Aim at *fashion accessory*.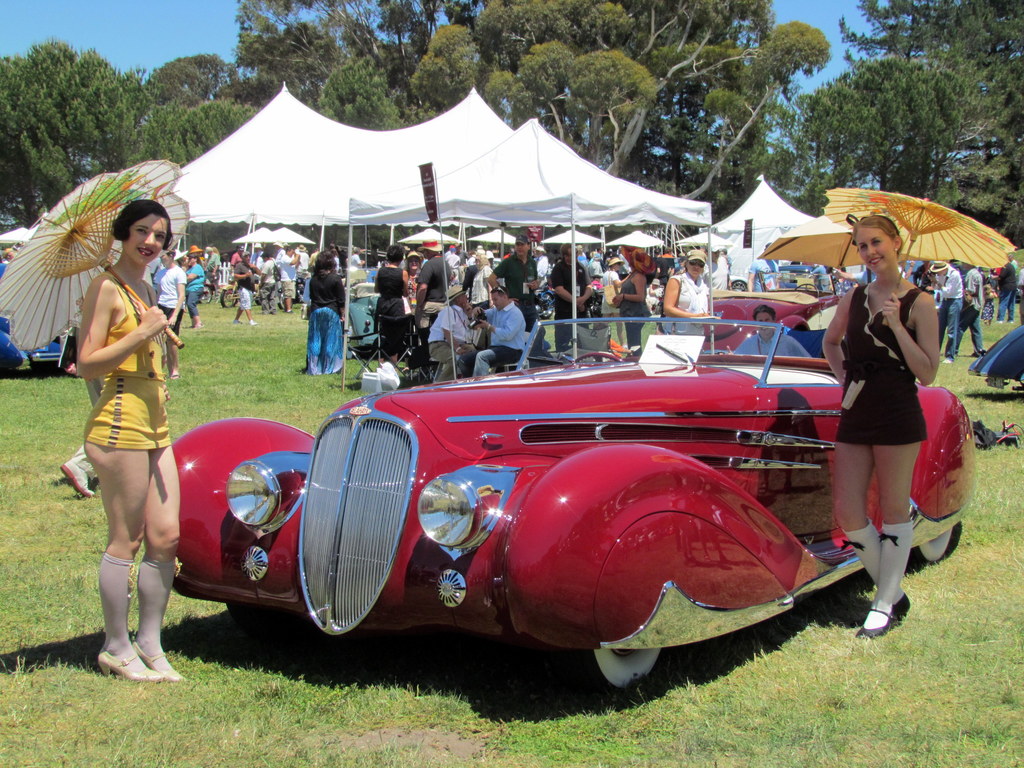
Aimed at (685, 248, 708, 265).
